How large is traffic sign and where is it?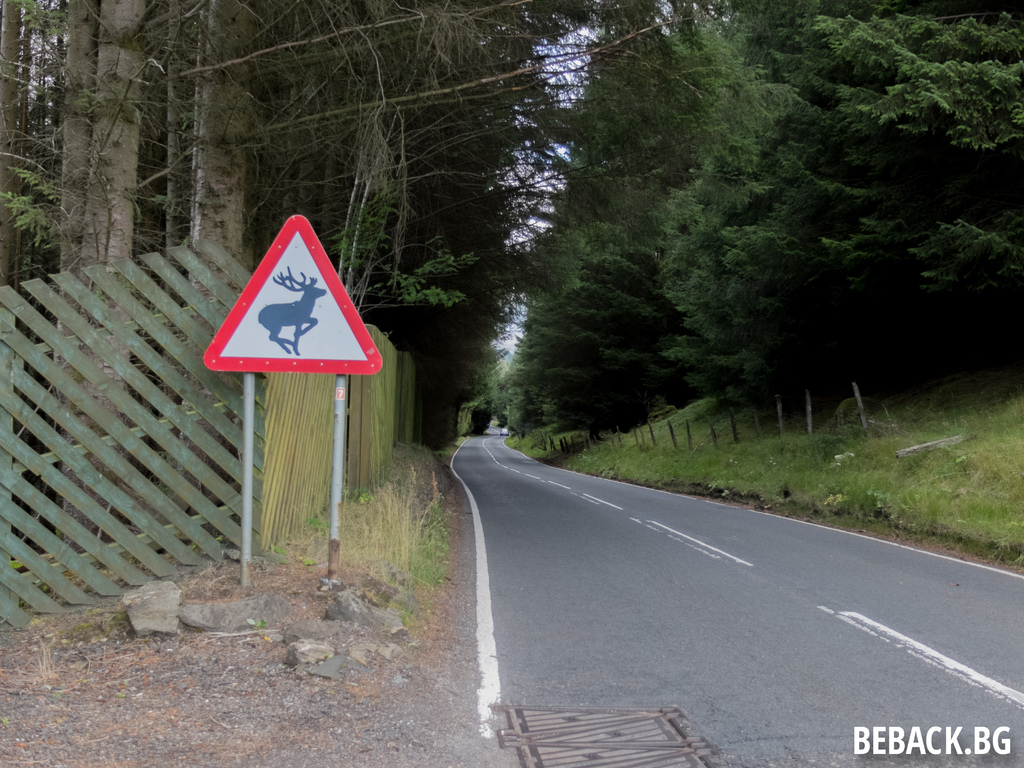
Bounding box: <box>202,214,381,378</box>.
